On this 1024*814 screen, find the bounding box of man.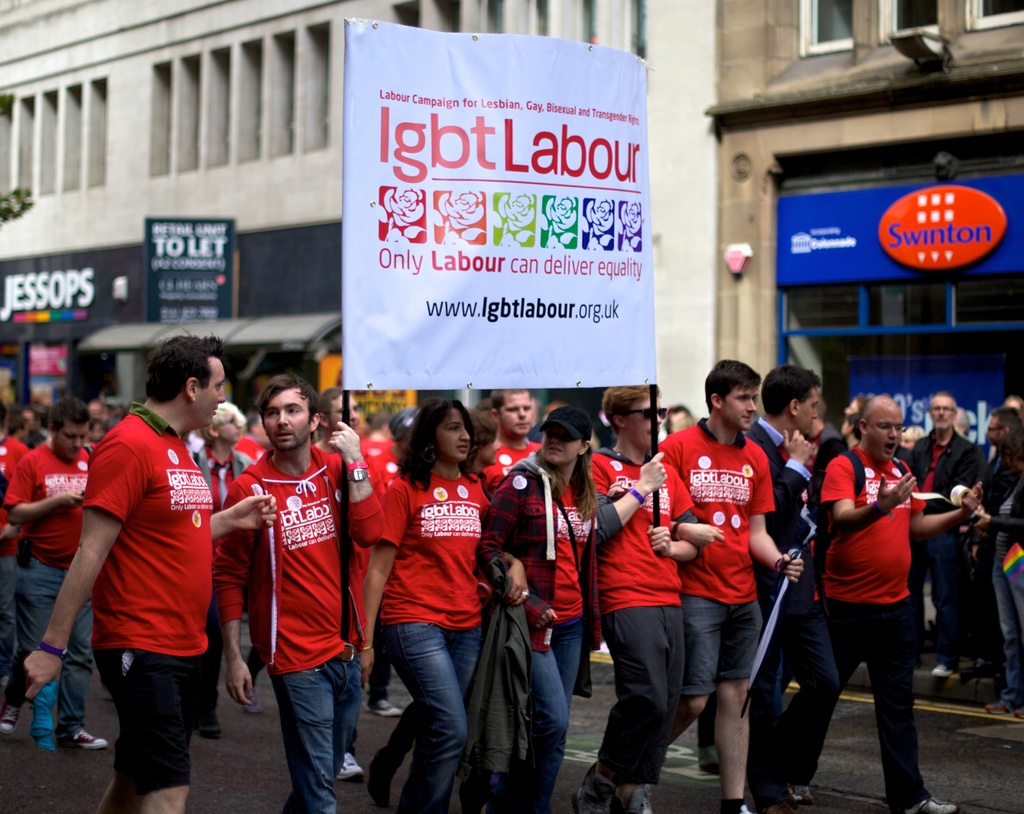
Bounding box: (left=20, top=331, right=282, bottom=813).
